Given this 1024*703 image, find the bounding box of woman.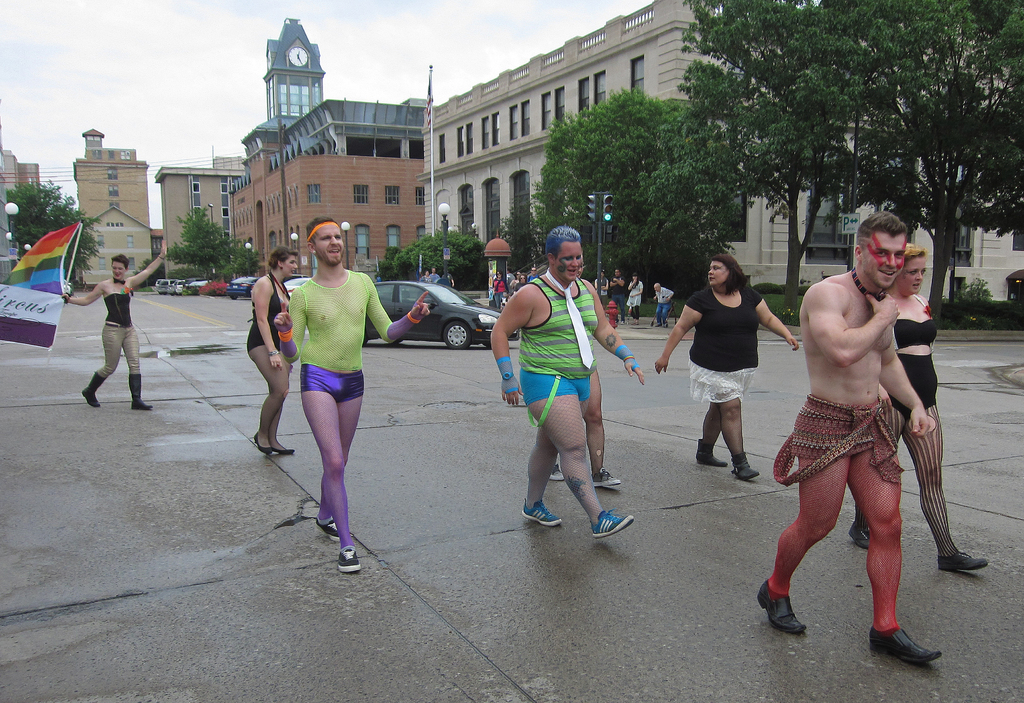
655/254/801/480.
